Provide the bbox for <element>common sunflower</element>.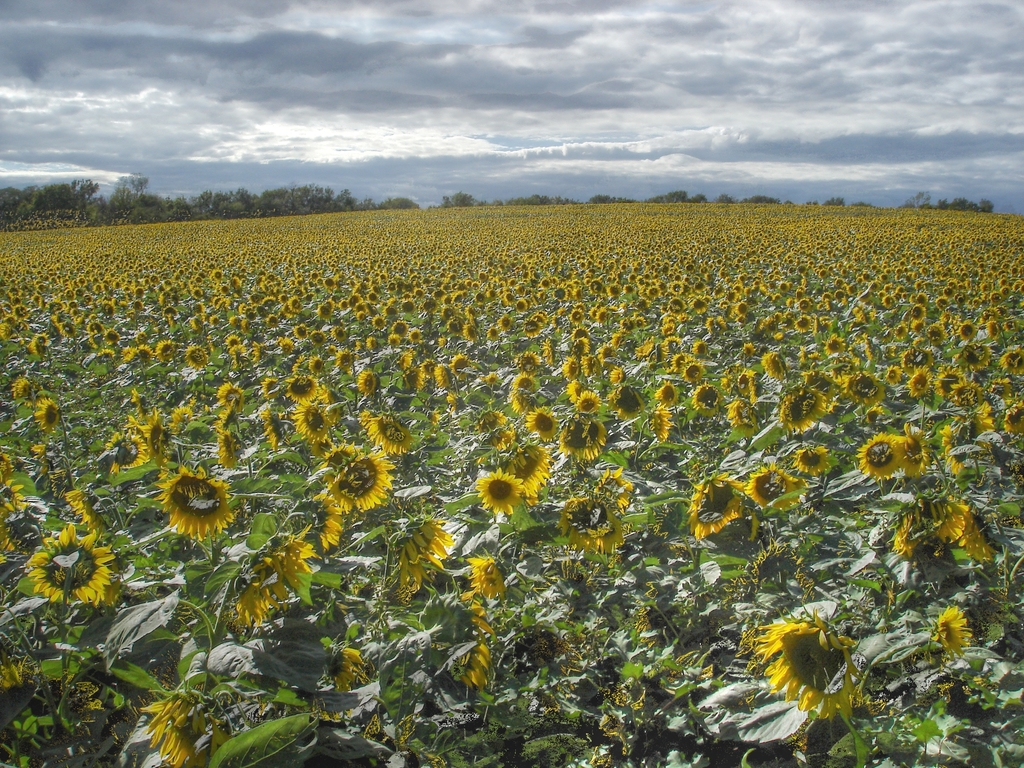
(145, 464, 234, 551).
